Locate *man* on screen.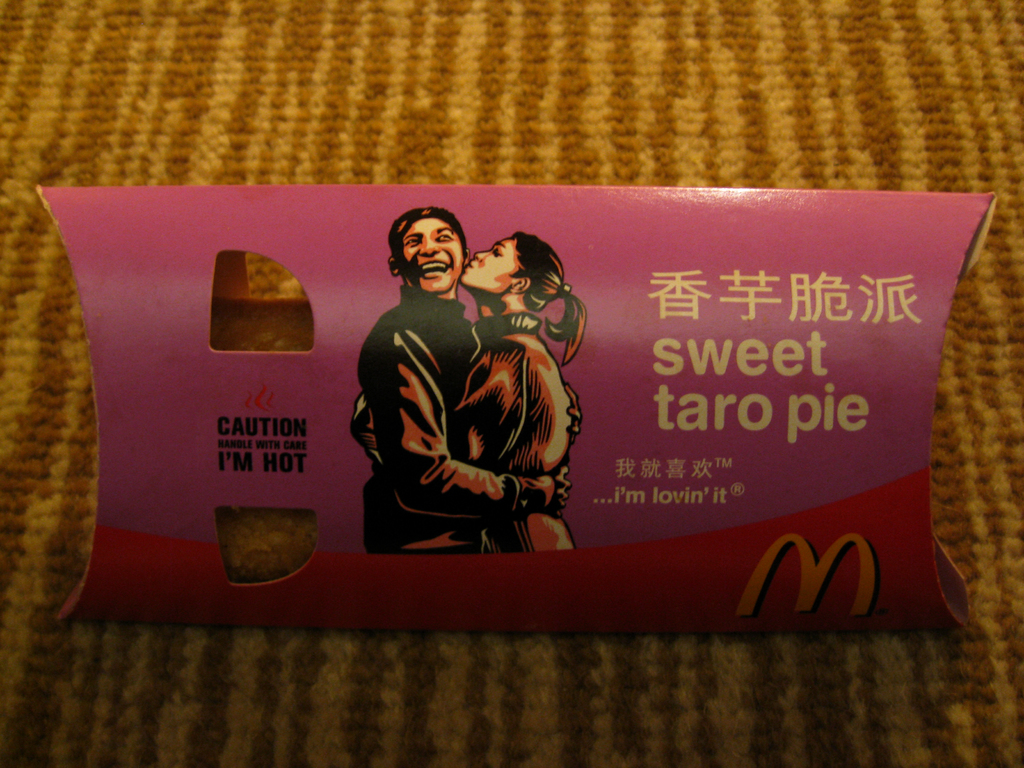
On screen at locate(356, 241, 584, 556).
